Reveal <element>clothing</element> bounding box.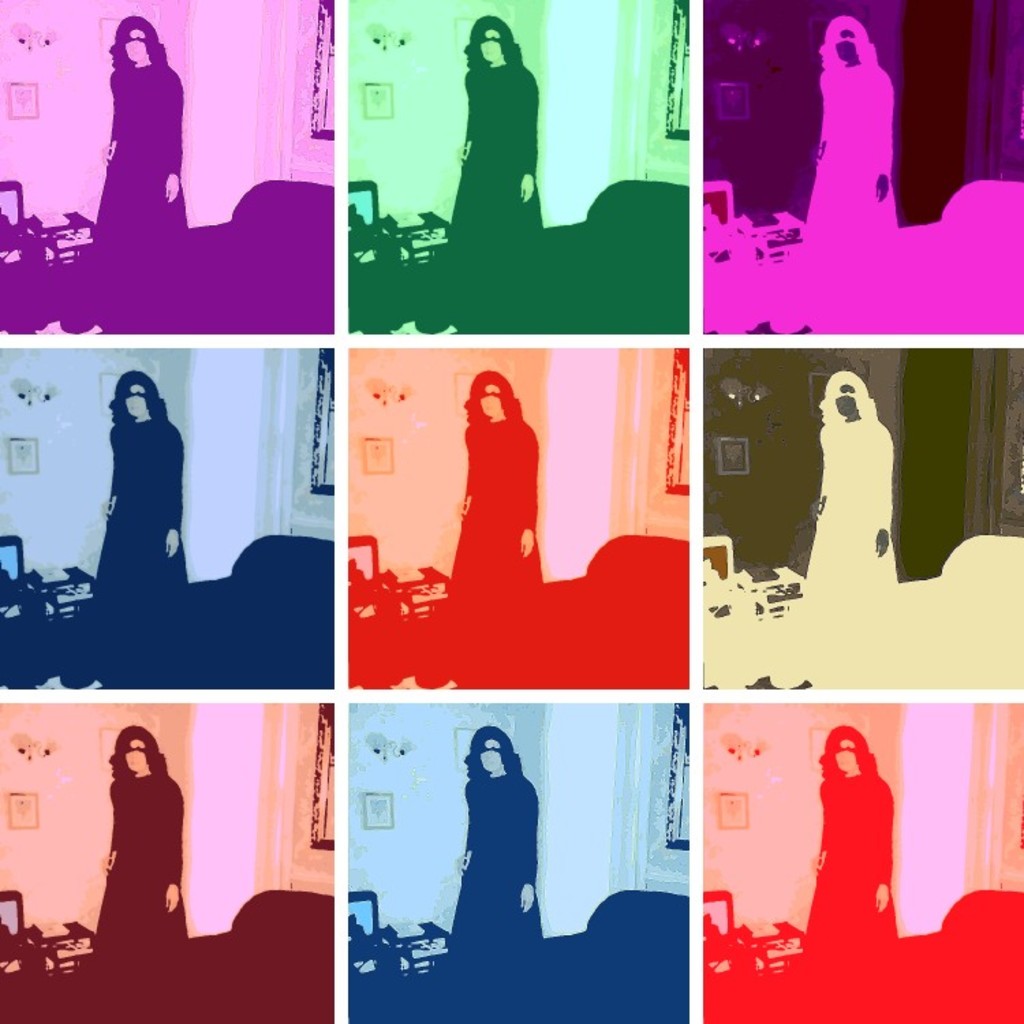
Revealed: 799/777/898/939.
